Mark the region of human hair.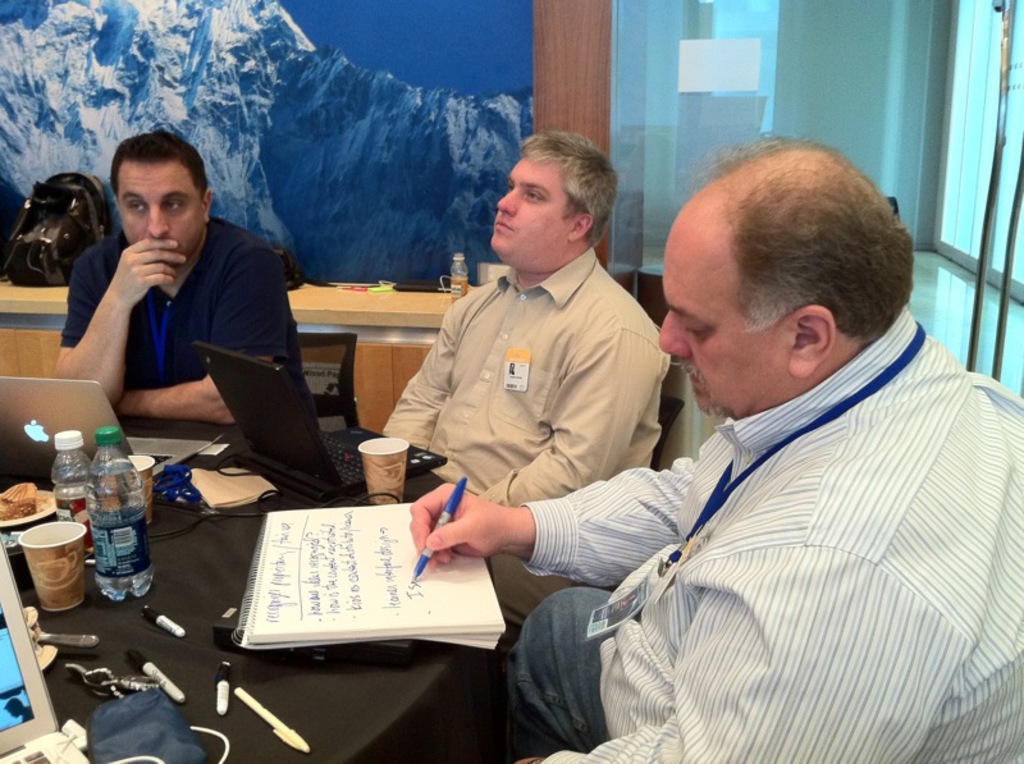
Region: <region>695, 122, 922, 349</region>.
